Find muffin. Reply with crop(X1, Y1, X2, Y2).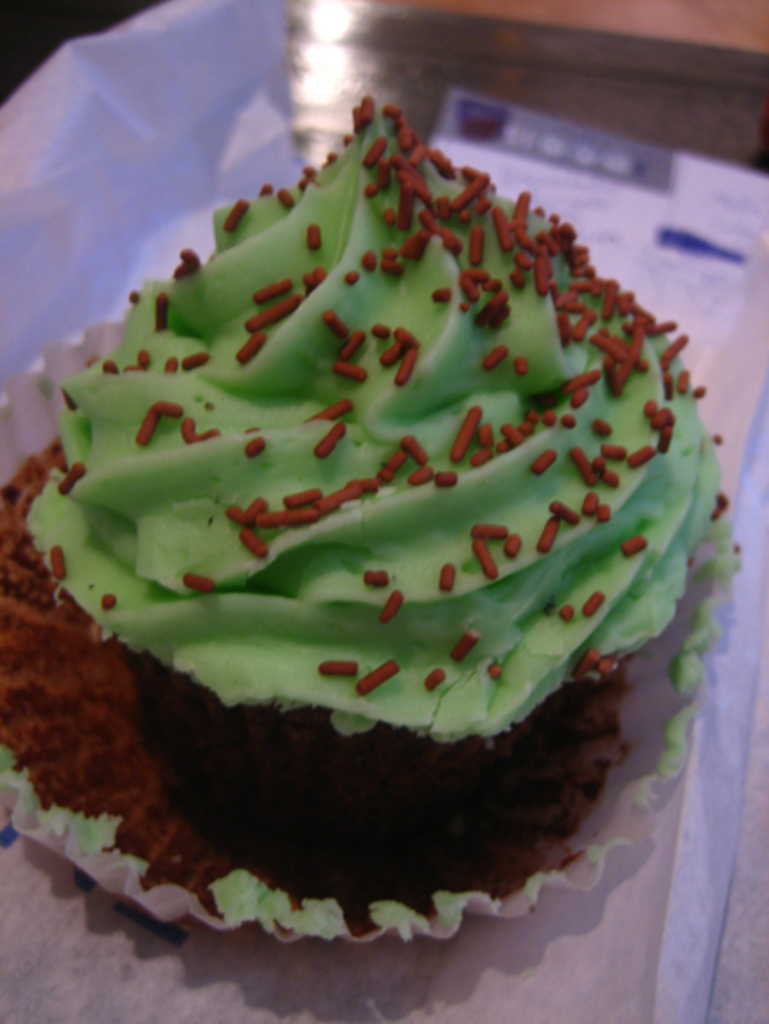
crop(0, 95, 737, 941).
